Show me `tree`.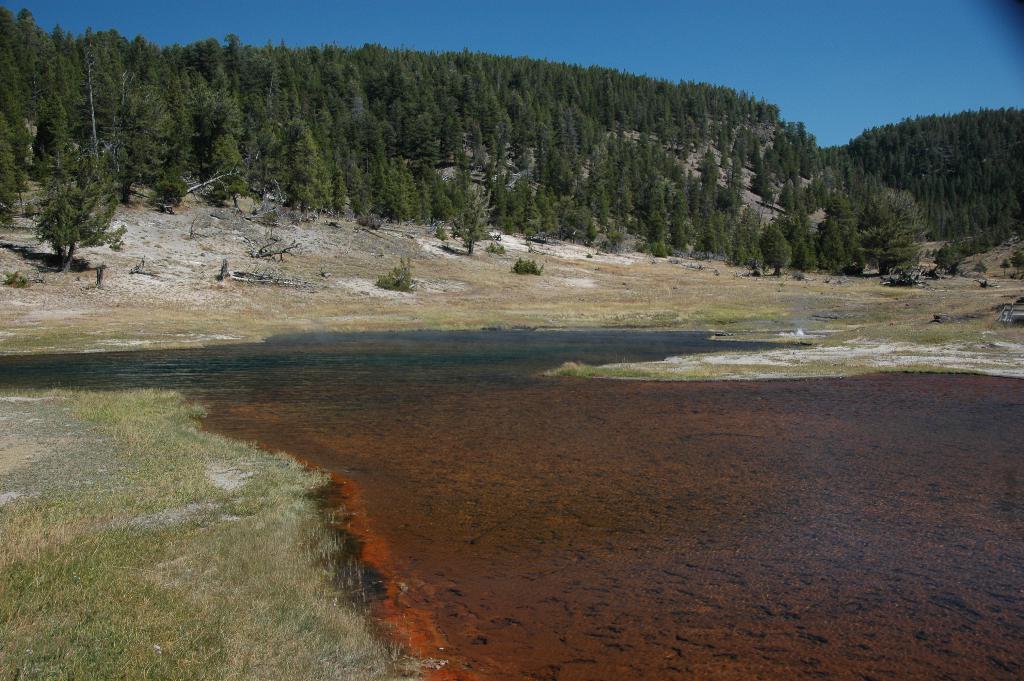
`tree` is here: select_region(112, 31, 164, 83).
